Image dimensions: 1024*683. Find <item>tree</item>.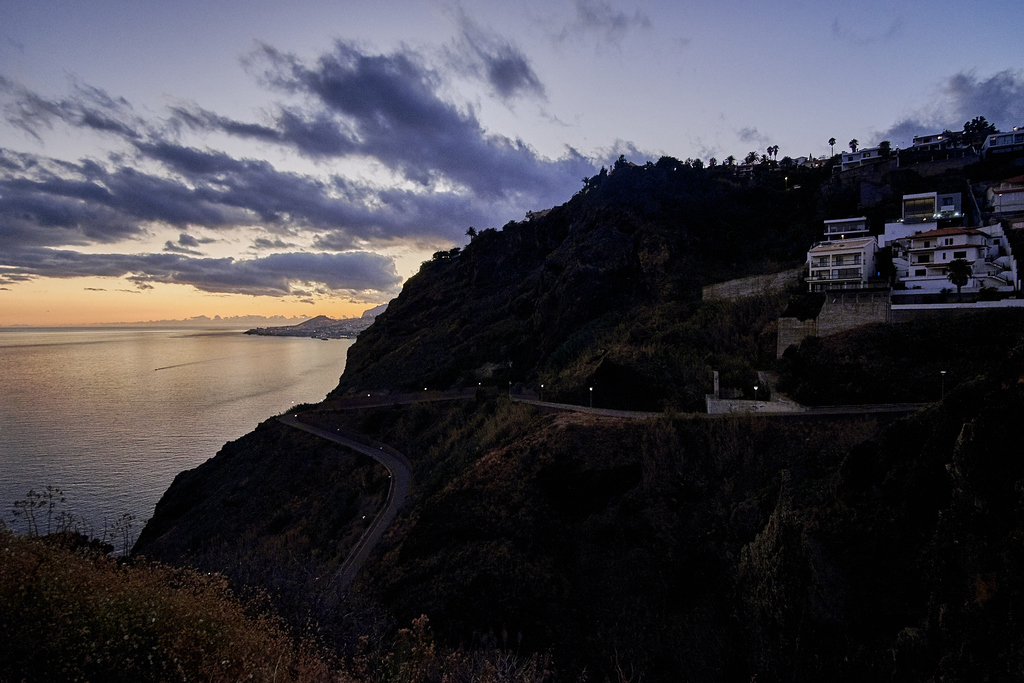
[x1=941, y1=115, x2=1000, y2=160].
